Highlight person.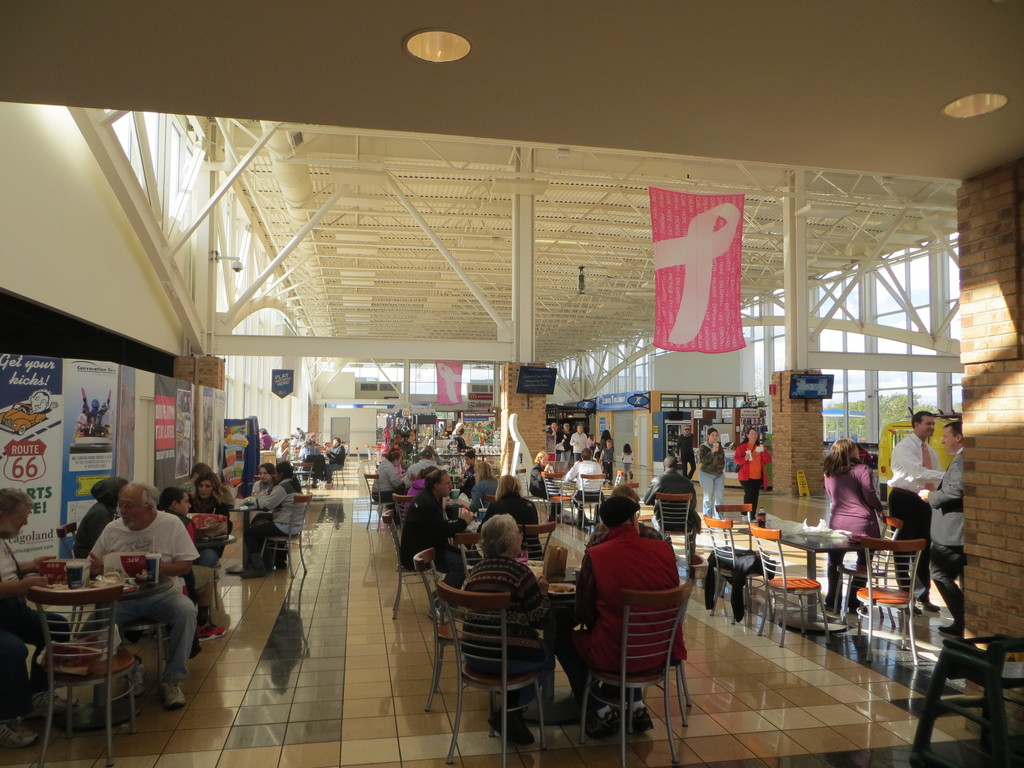
Highlighted region: [324, 431, 349, 483].
